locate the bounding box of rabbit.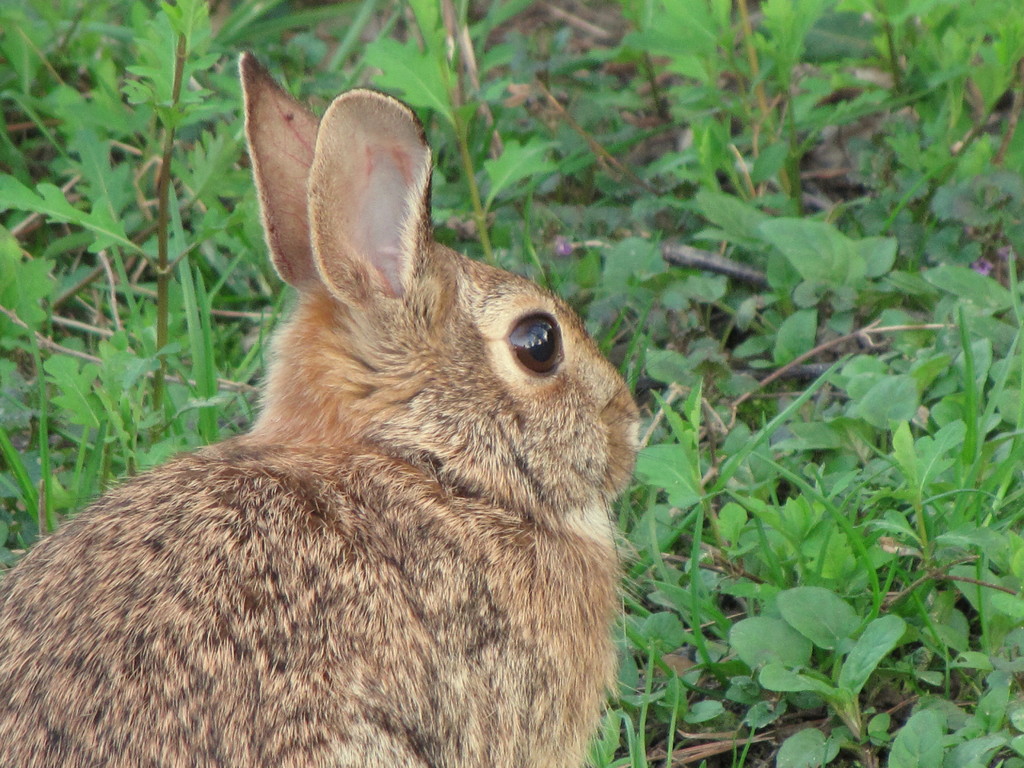
Bounding box: <region>0, 54, 643, 767</region>.
